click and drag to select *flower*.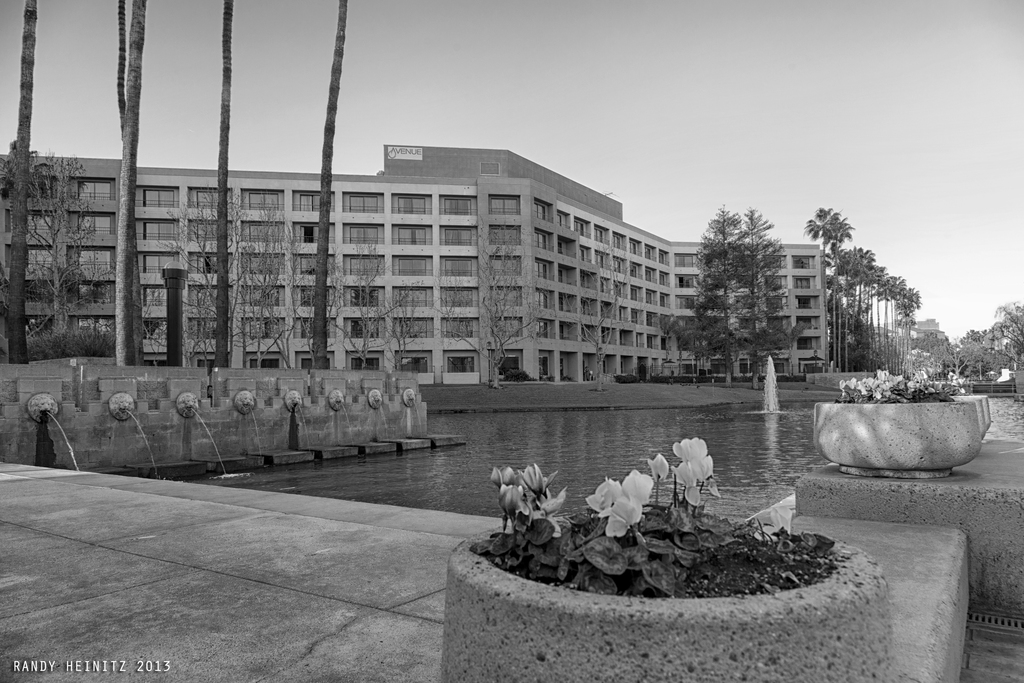
Selection: 486,467,518,496.
